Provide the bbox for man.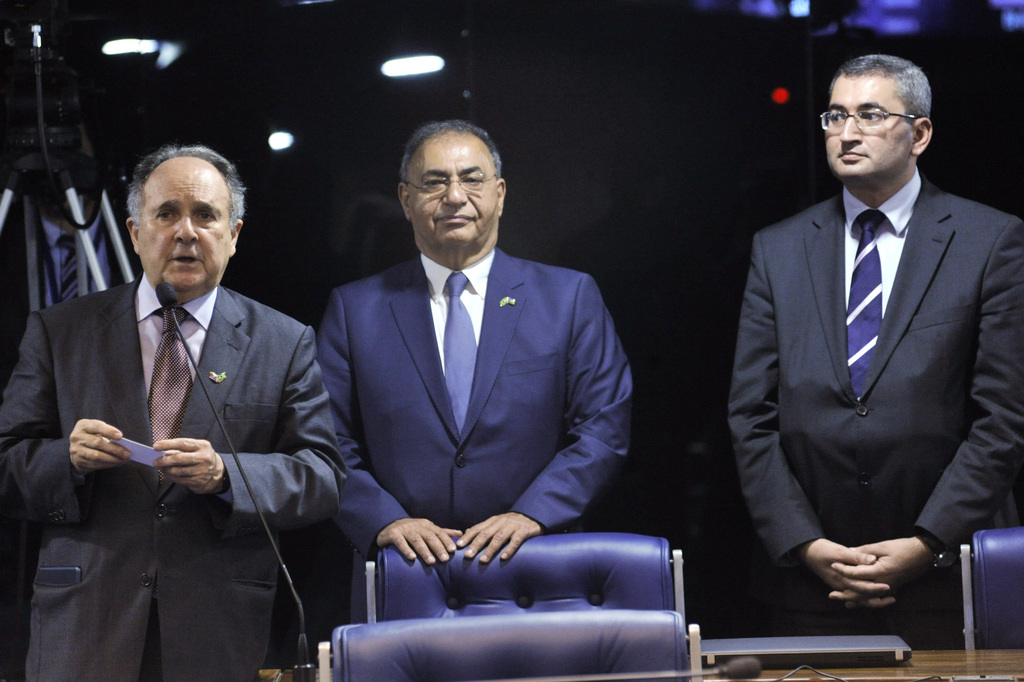
(311, 113, 629, 628).
